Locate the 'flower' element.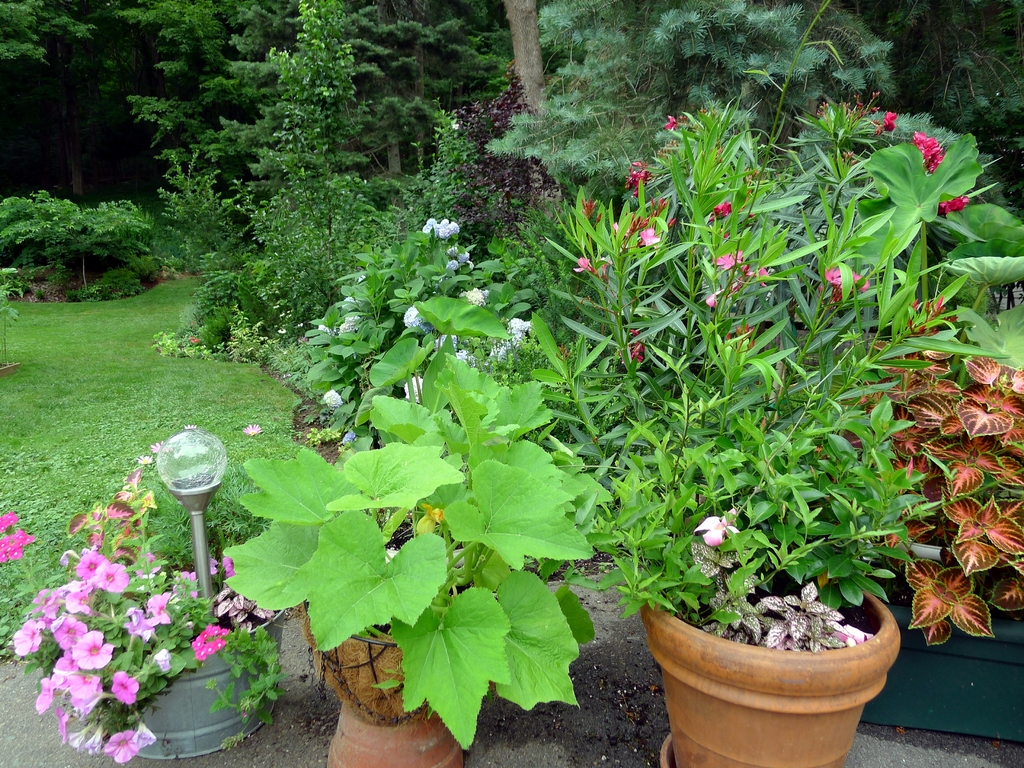
Element bbox: <box>414,504,447,534</box>.
